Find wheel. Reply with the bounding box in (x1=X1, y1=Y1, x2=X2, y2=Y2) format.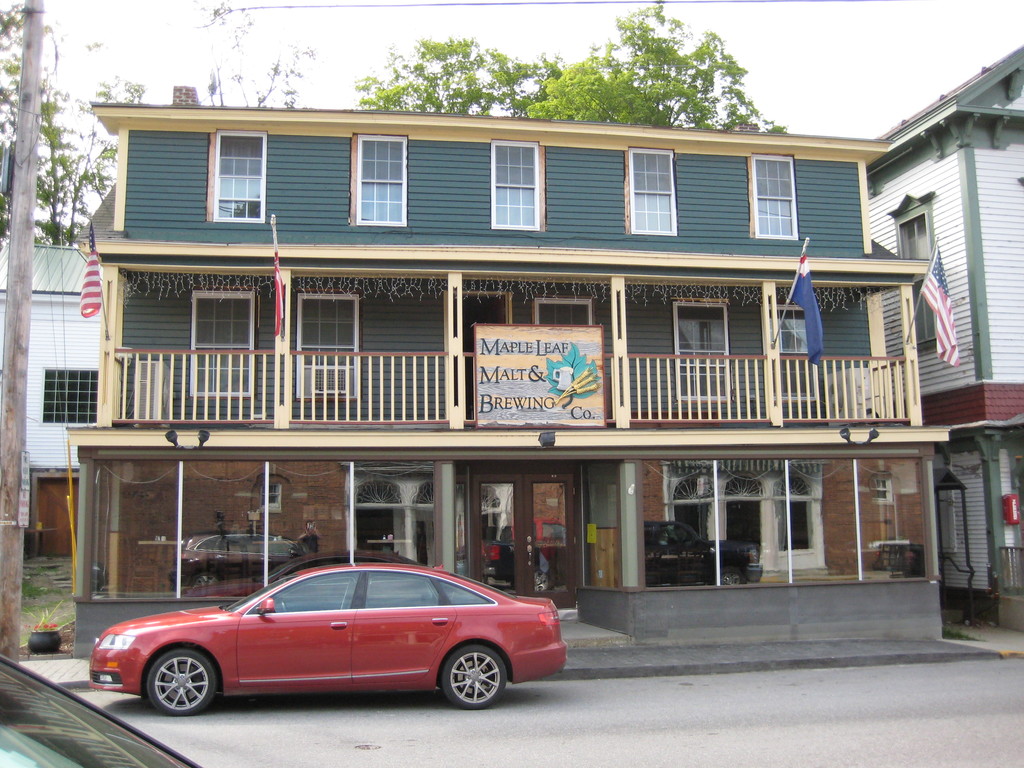
(x1=145, y1=651, x2=218, y2=717).
